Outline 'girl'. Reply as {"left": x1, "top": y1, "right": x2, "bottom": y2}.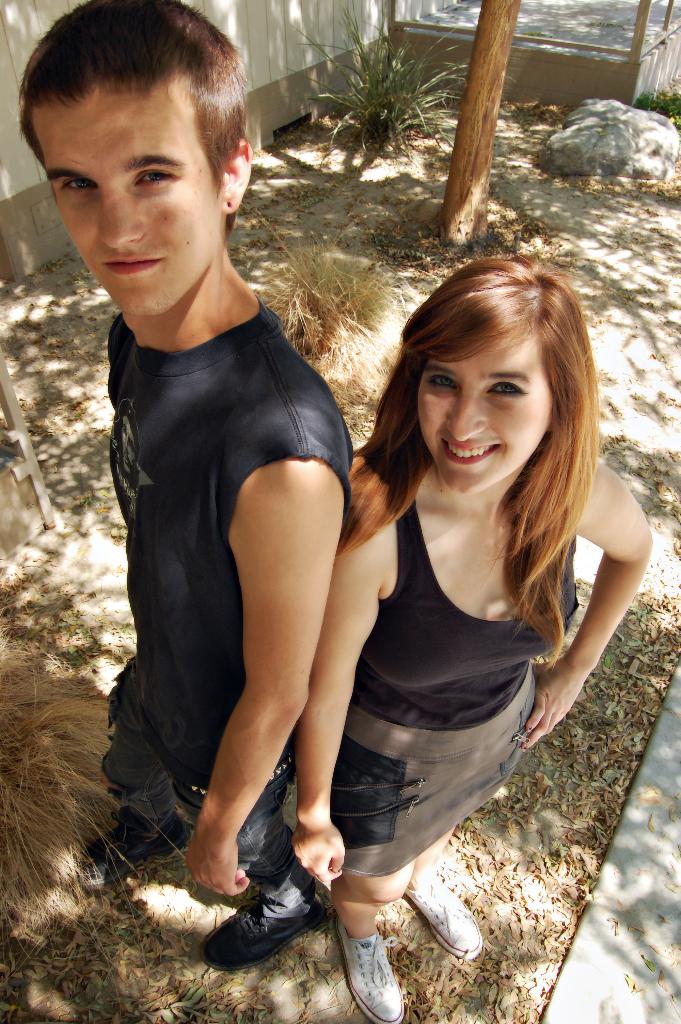
{"left": 290, "top": 251, "right": 652, "bottom": 1021}.
